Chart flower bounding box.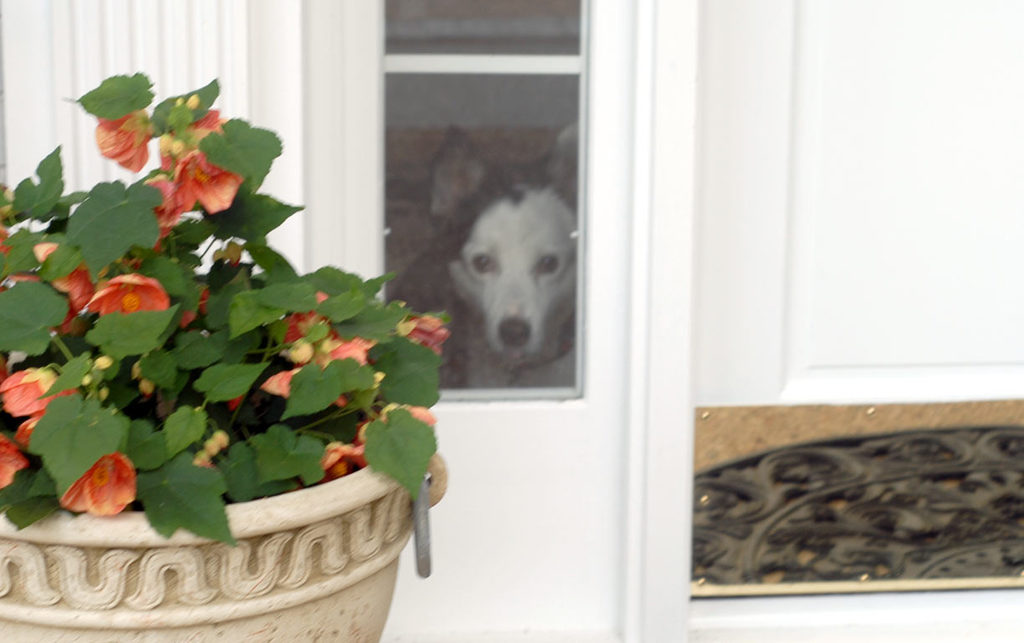
Charted: (x1=392, y1=314, x2=451, y2=355).
